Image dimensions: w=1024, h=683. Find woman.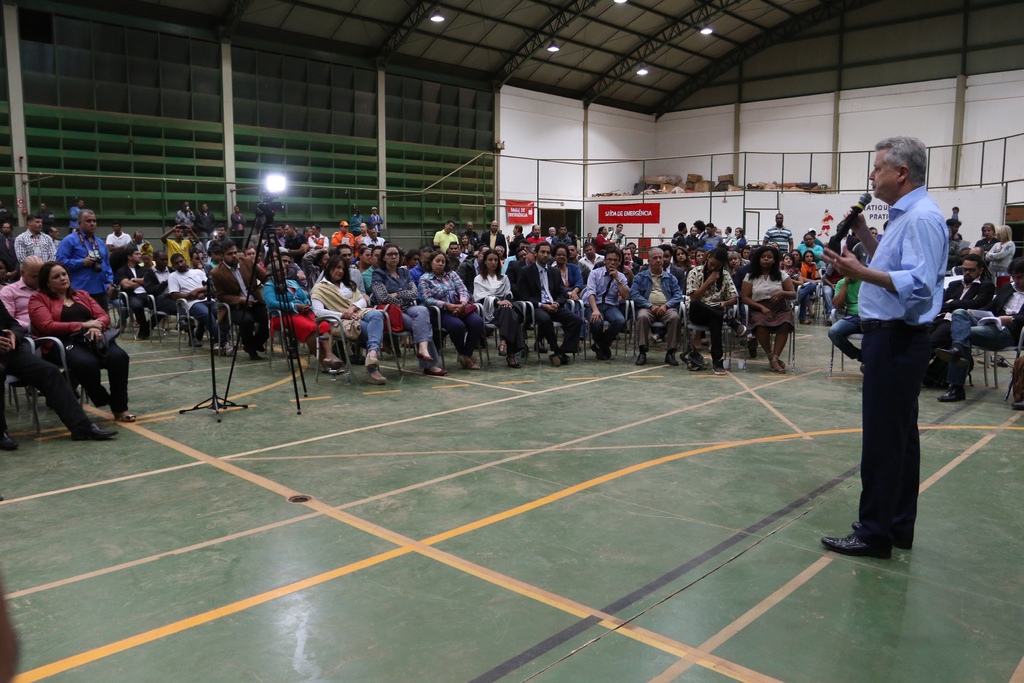
Rect(682, 249, 749, 377).
